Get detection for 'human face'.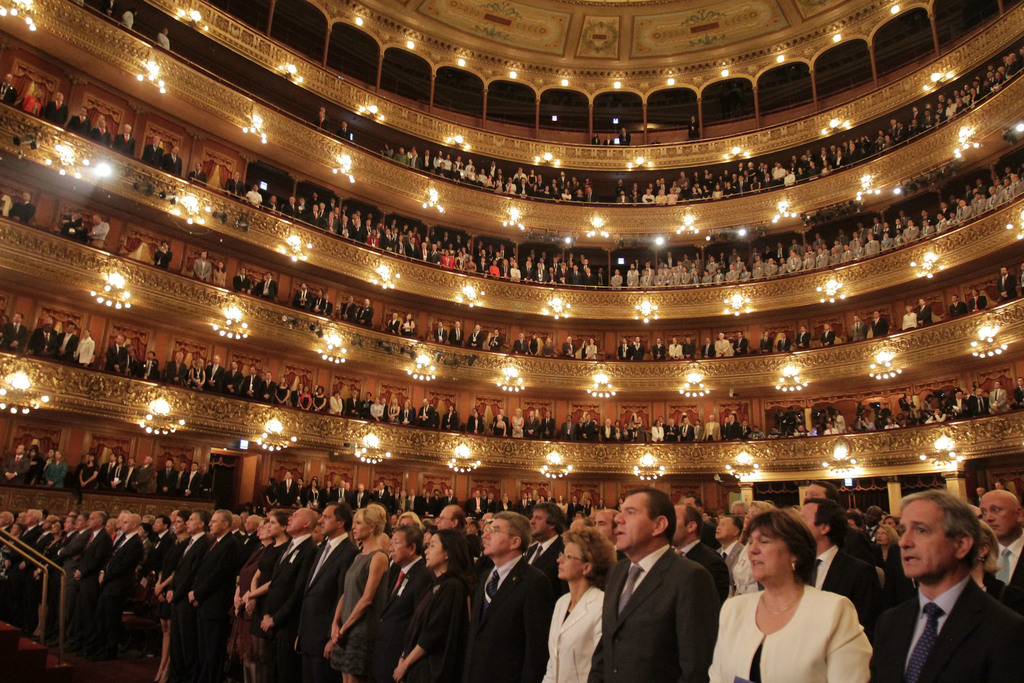
Detection: Rect(72, 518, 84, 531).
